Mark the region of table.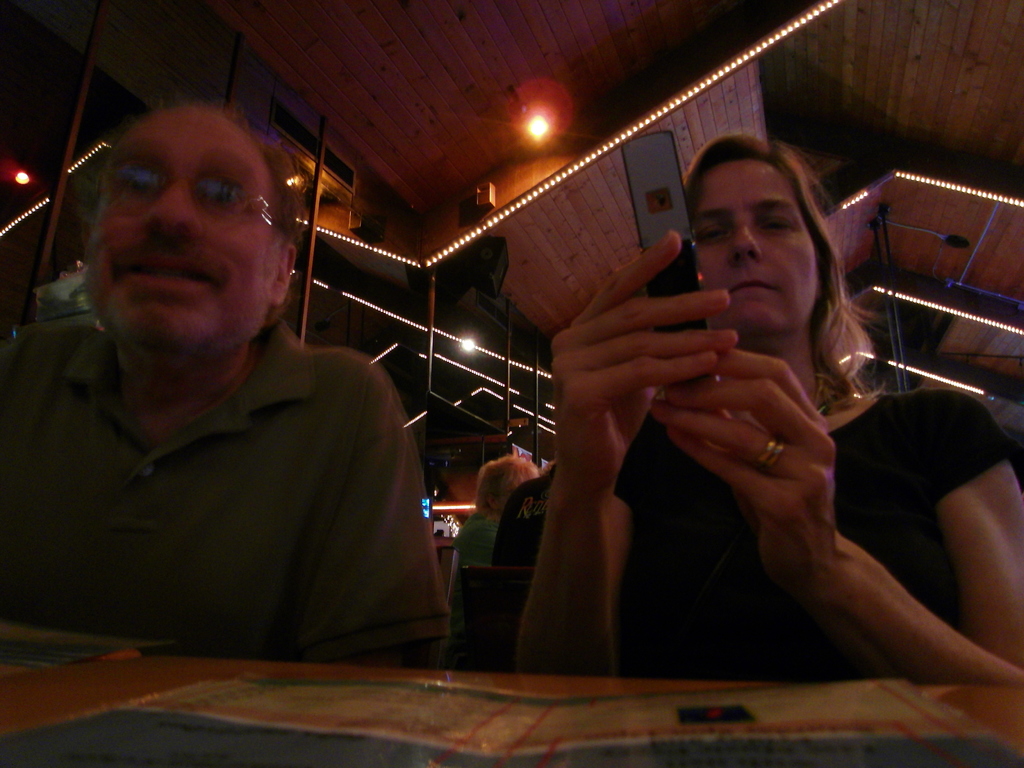
Region: 0,650,1023,767.
